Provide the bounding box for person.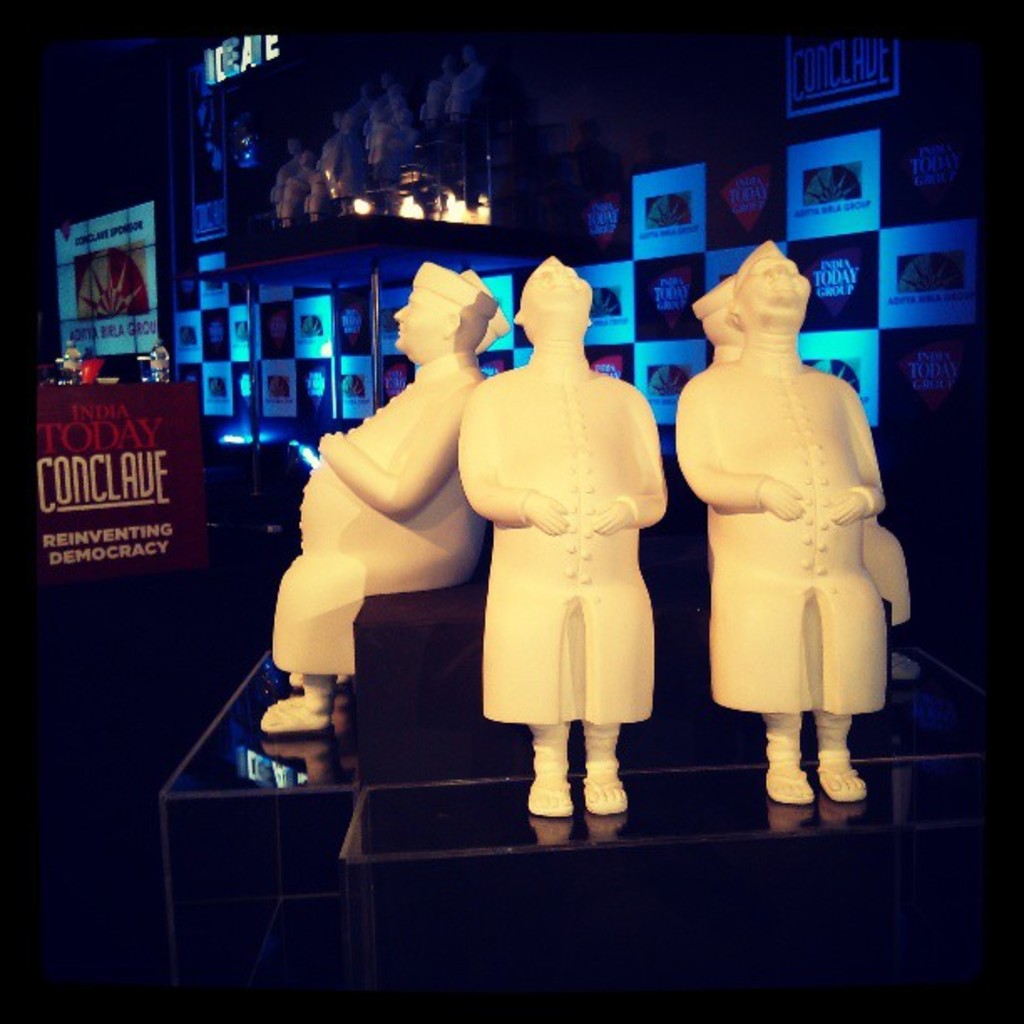
Rect(674, 234, 912, 815).
